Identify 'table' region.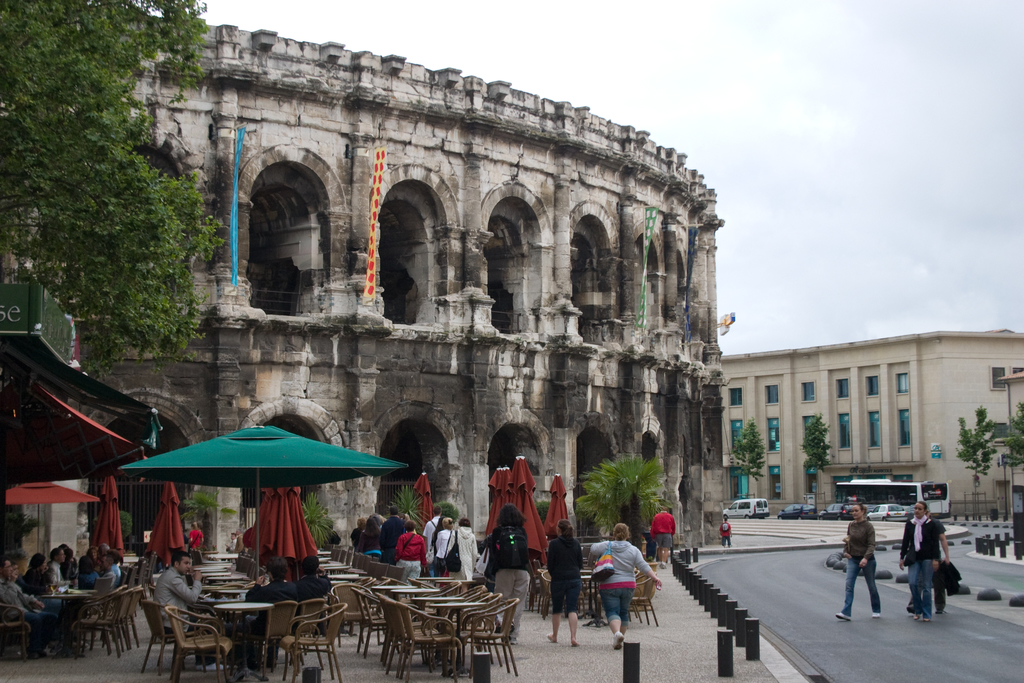
Region: [left=212, top=600, right=281, bottom=682].
